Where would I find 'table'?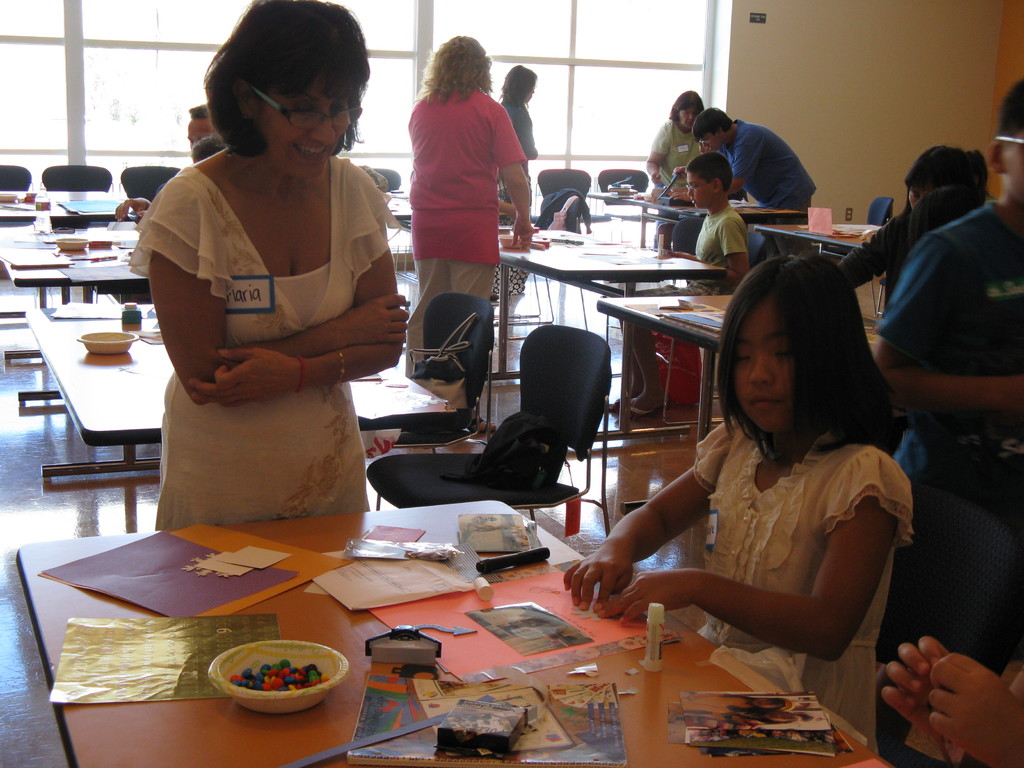
At <bbox>22, 301, 461, 484</bbox>.
